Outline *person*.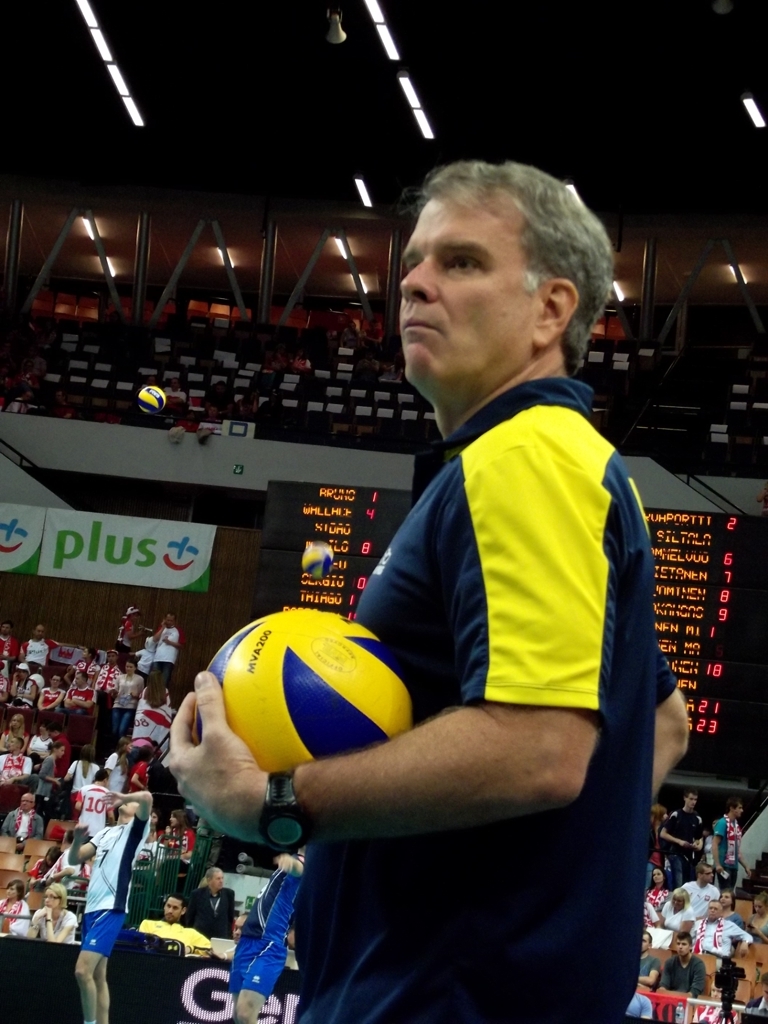
Outline: [45, 805, 79, 842].
